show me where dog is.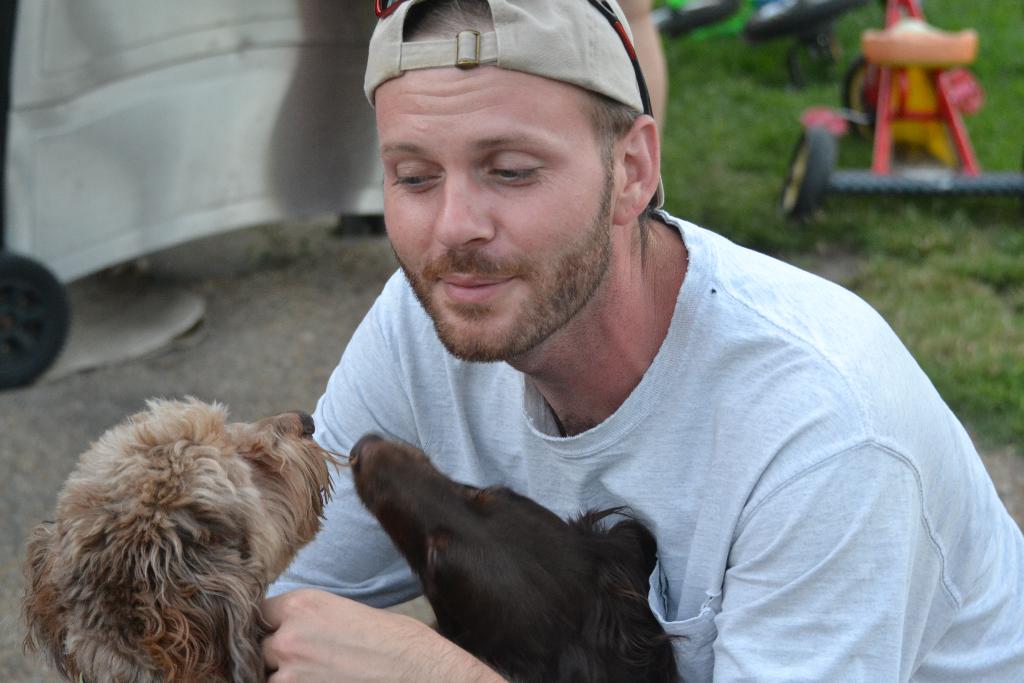
dog is at bbox(350, 429, 684, 682).
